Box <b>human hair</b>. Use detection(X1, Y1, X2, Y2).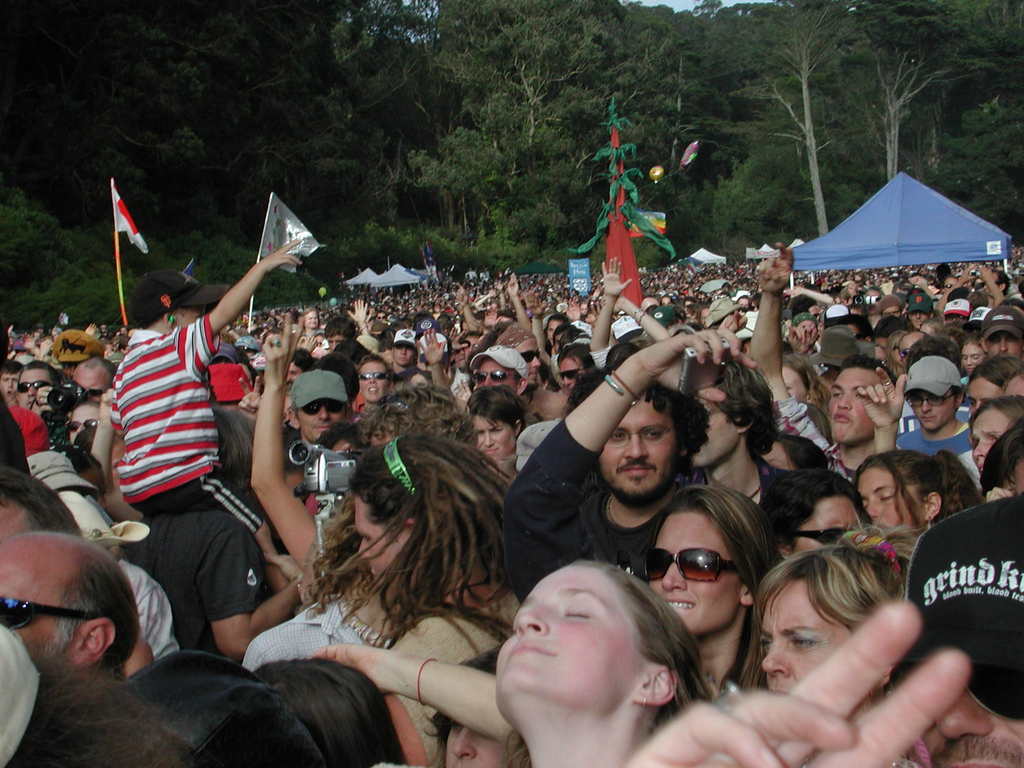
detection(8, 675, 191, 767).
